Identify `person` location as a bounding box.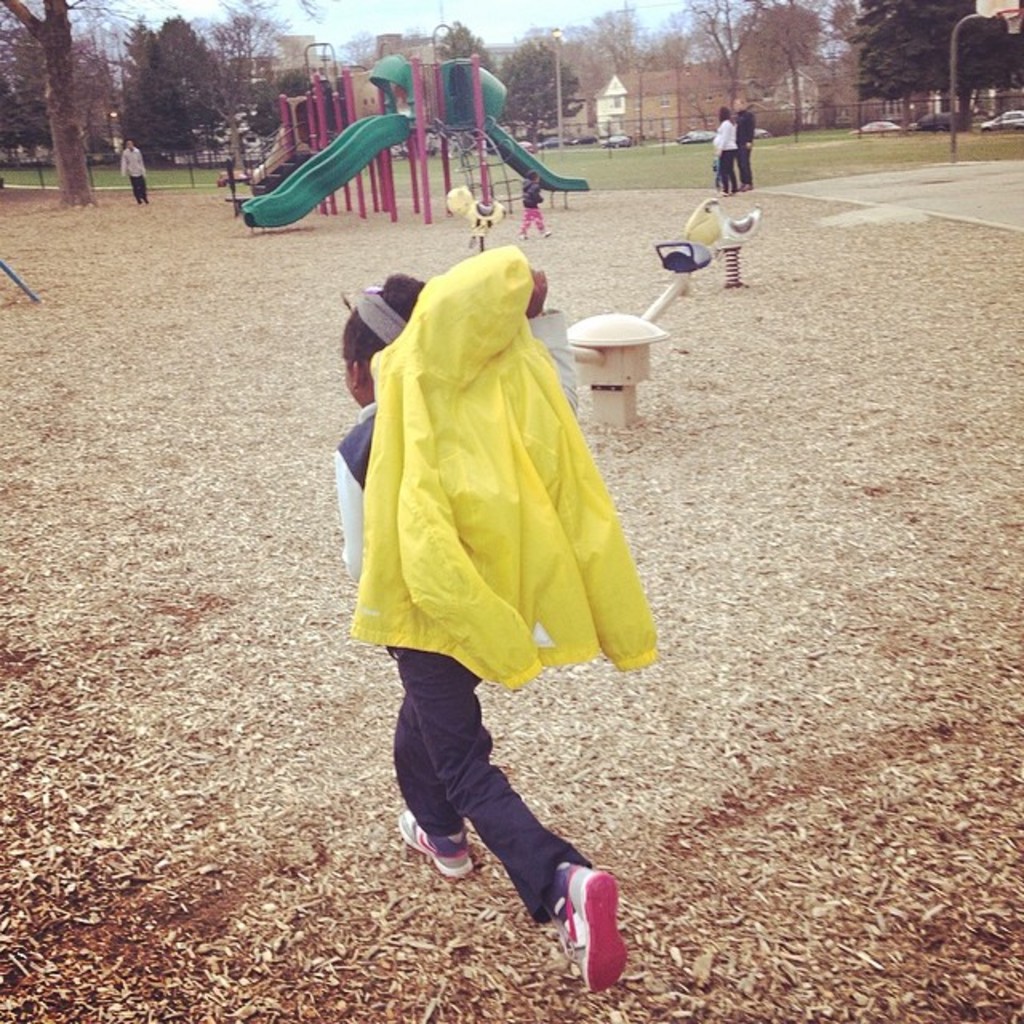
locate(515, 171, 547, 243).
